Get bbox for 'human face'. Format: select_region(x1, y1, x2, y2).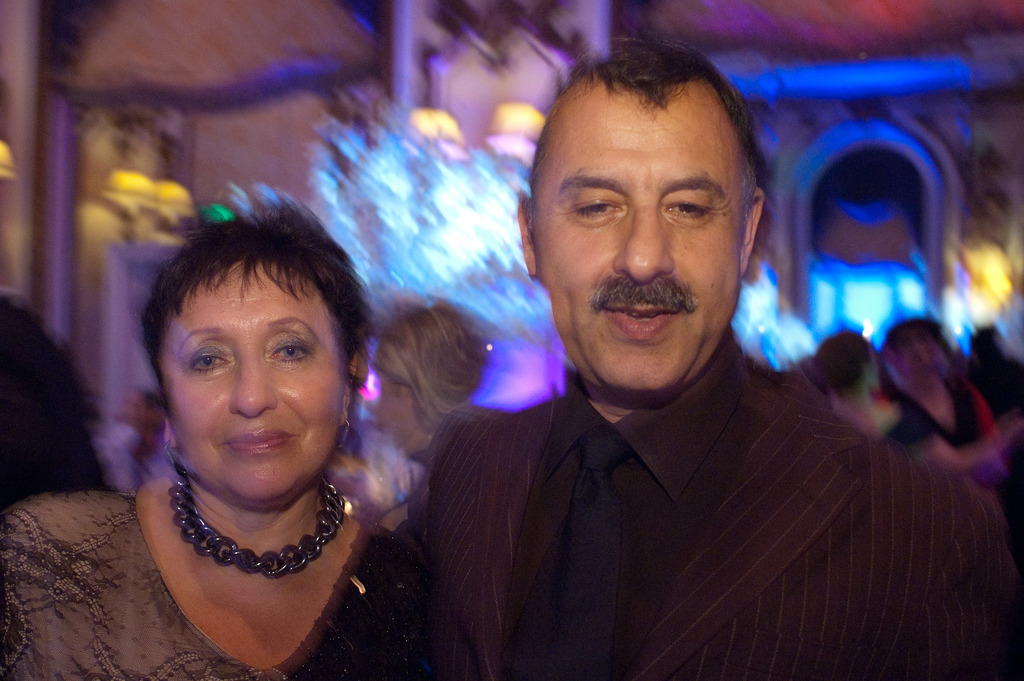
select_region(913, 339, 930, 385).
